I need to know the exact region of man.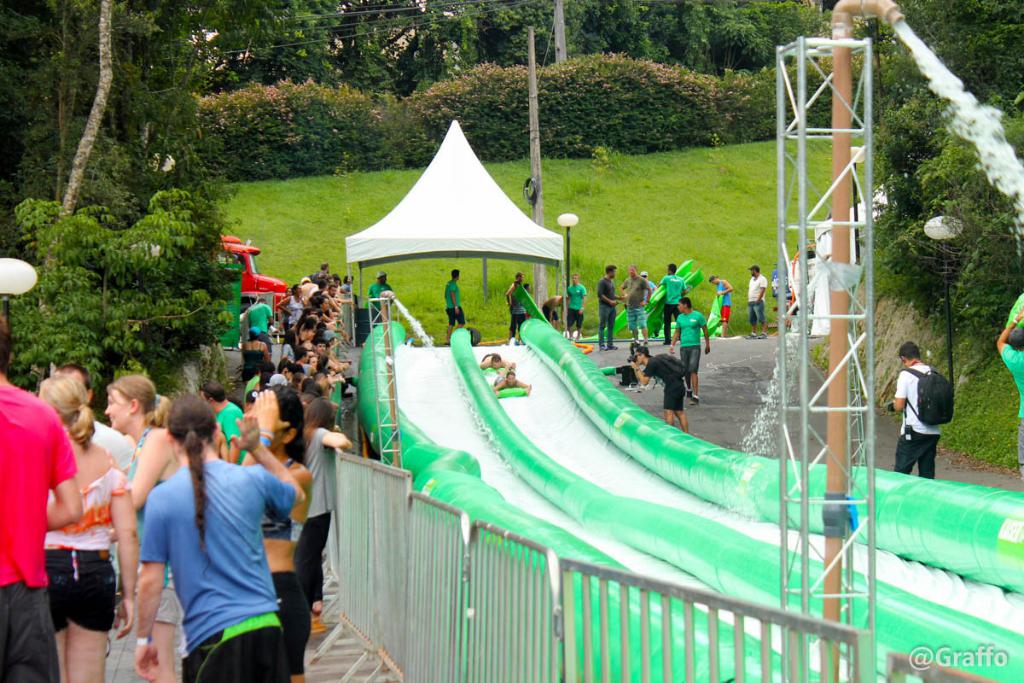
Region: crop(442, 267, 467, 344).
